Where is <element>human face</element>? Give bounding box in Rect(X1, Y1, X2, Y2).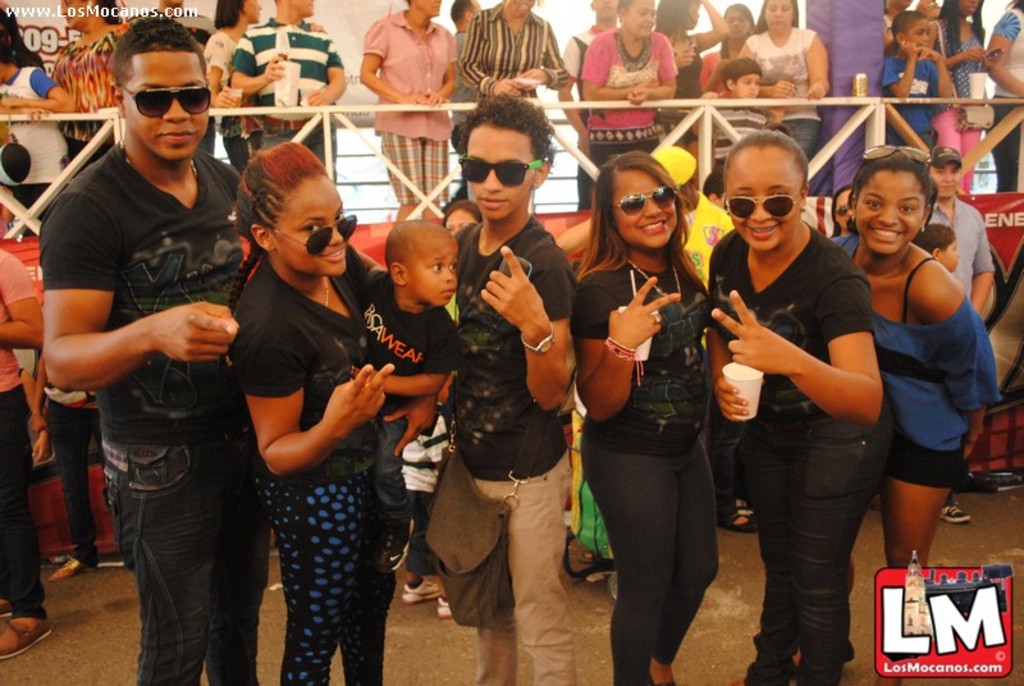
Rect(625, 0, 657, 36).
